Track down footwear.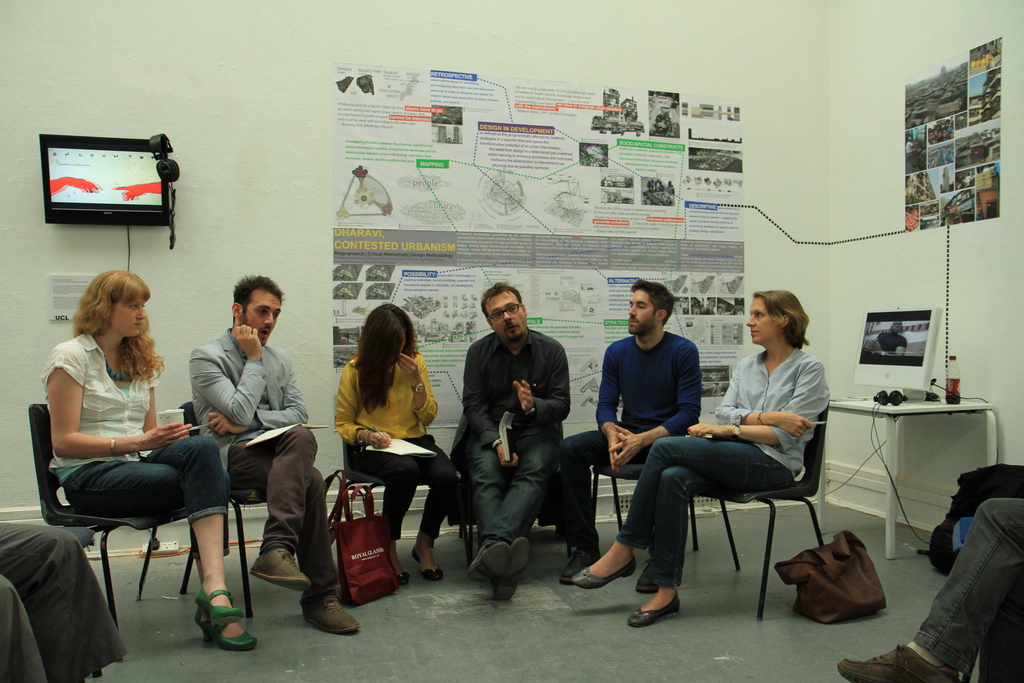
Tracked to 193:582:247:630.
